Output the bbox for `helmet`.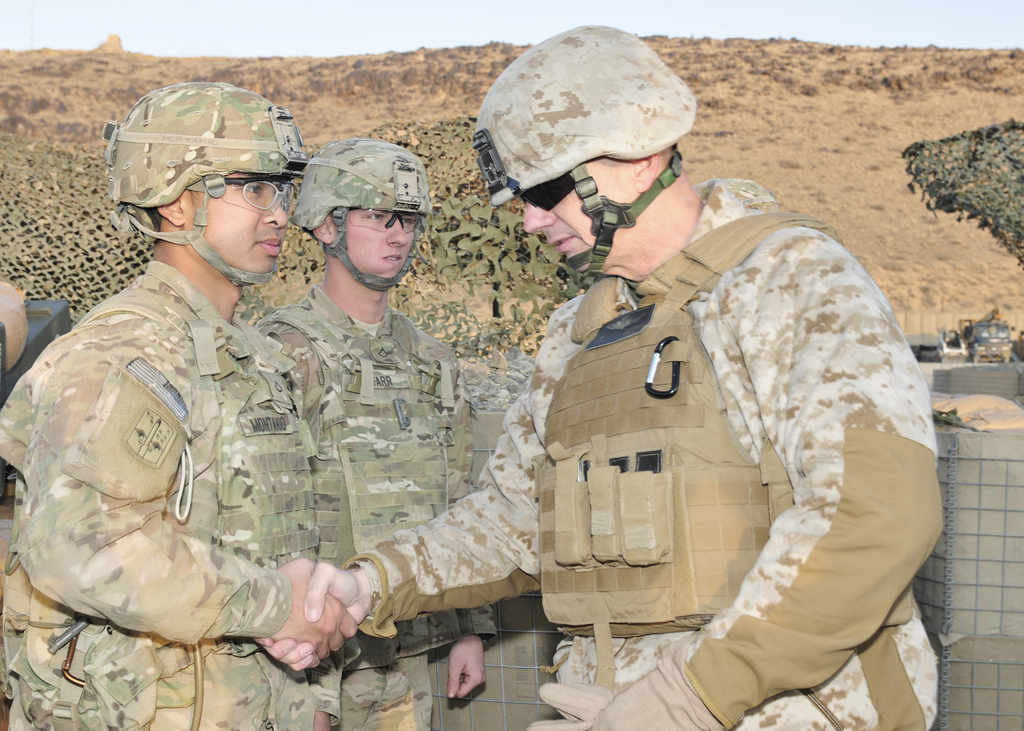
(283, 134, 433, 291).
